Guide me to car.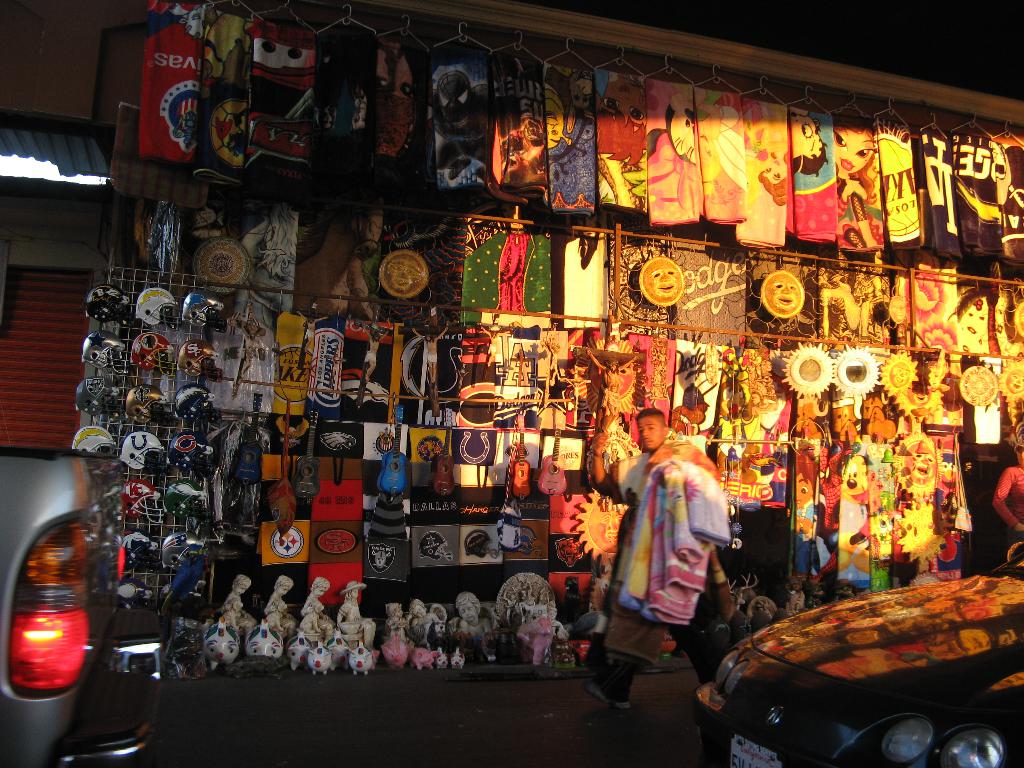
Guidance: [692,545,1023,767].
